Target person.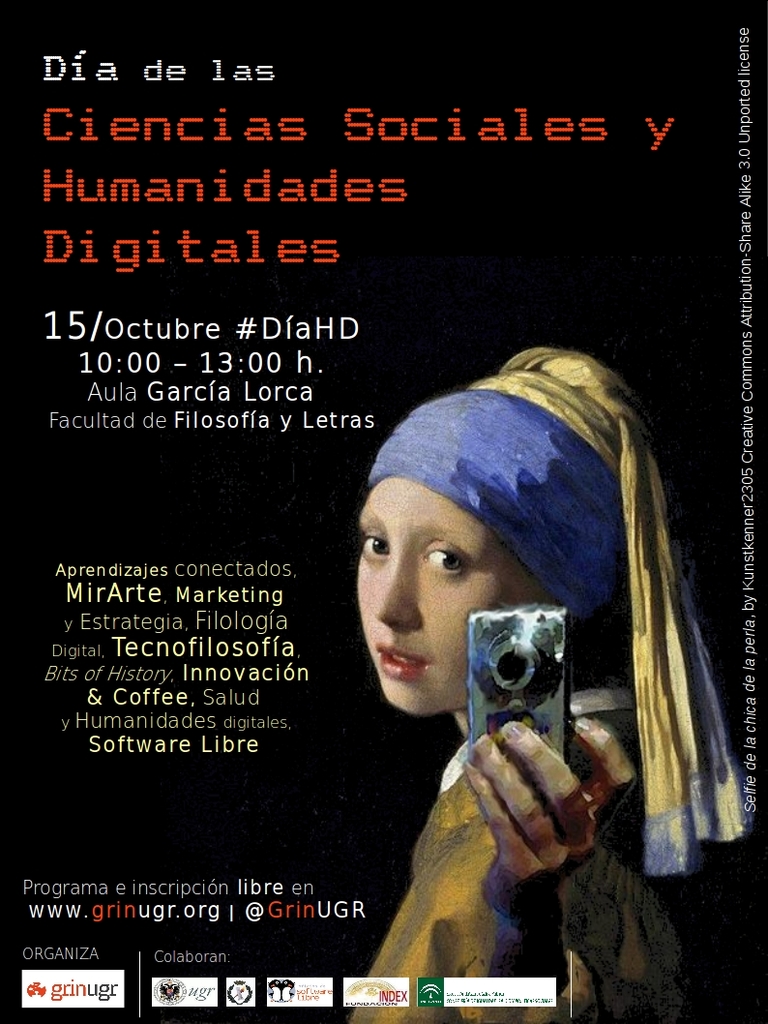
Target region: l=349, t=337, r=765, b=1023.
